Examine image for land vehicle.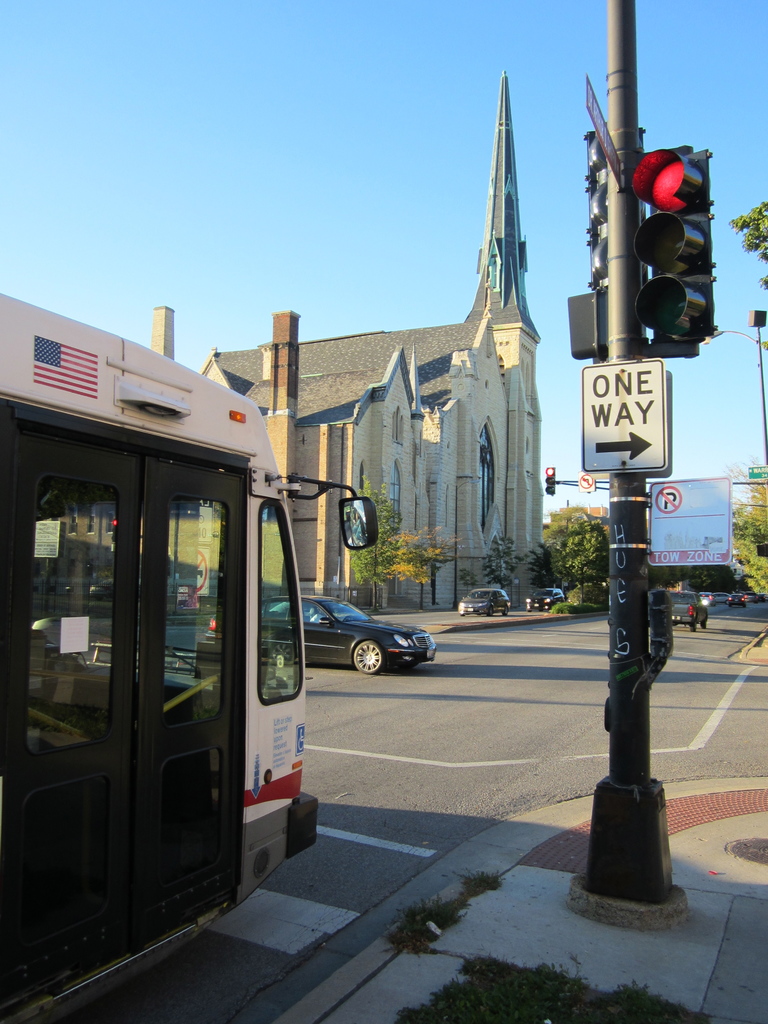
Examination result: region(527, 591, 563, 610).
